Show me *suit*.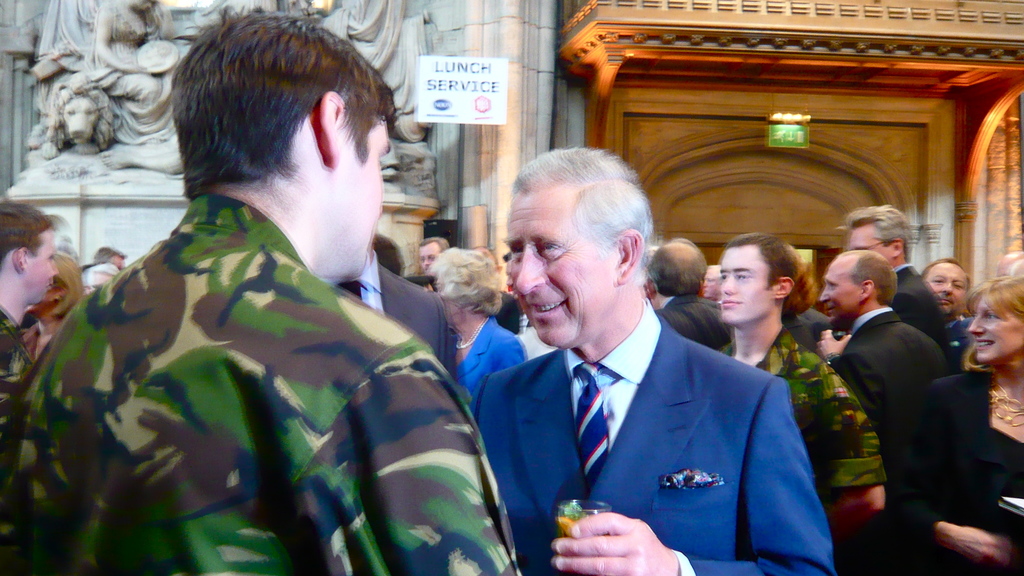
*suit* is here: (left=335, top=251, right=460, bottom=391).
